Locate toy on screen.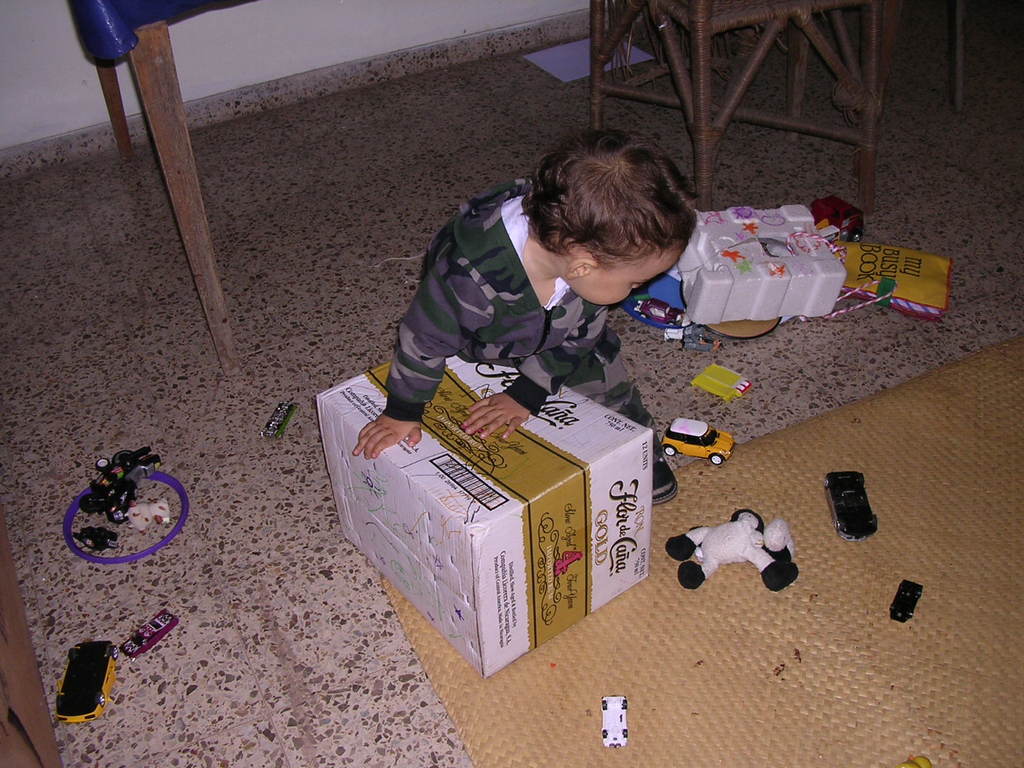
On screen at x1=261, y1=394, x2=298, y2=440.
